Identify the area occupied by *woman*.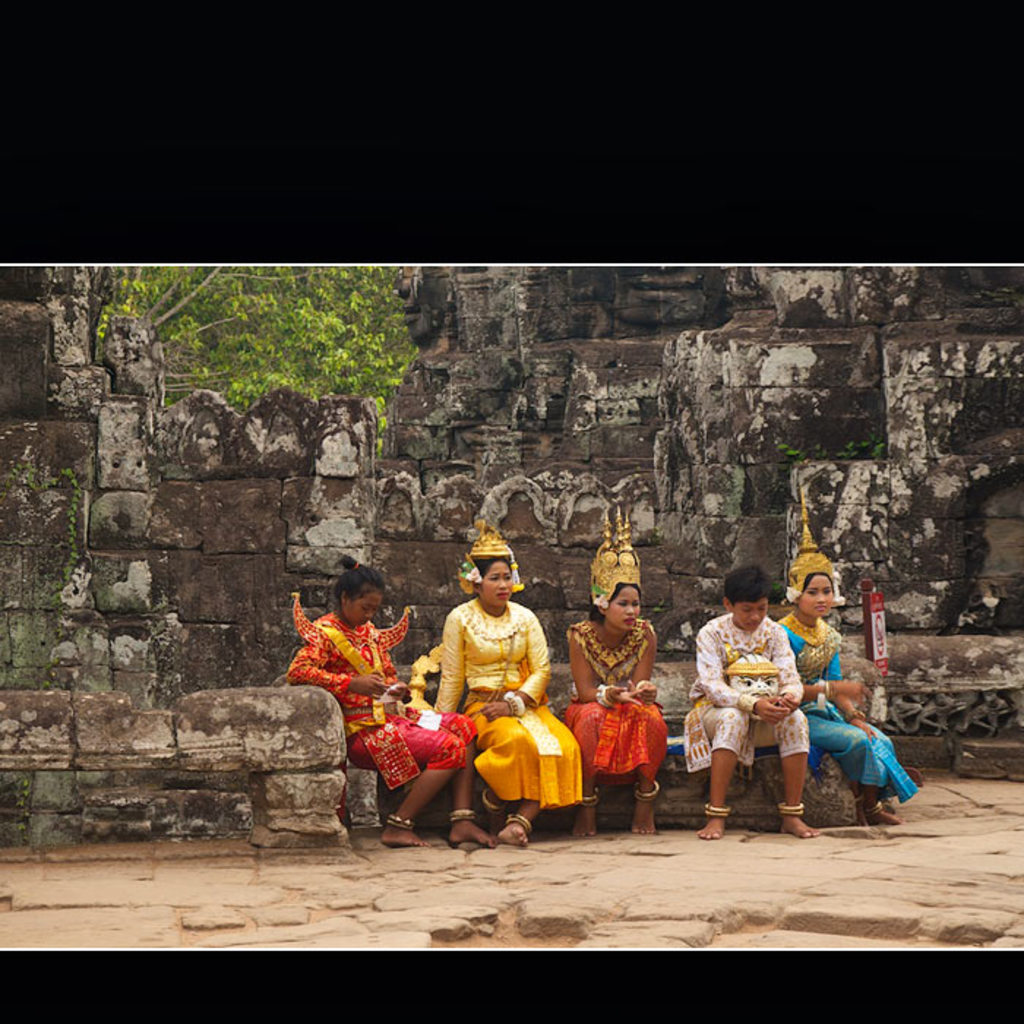
Area: BBox(284, 551, 475, 838).
